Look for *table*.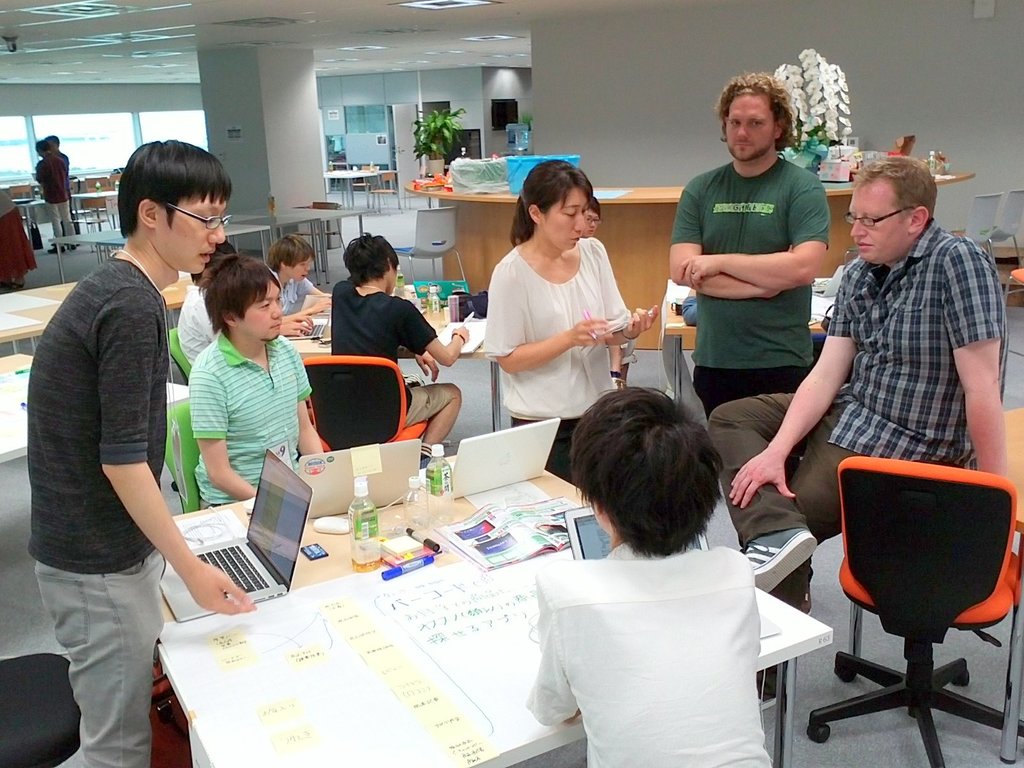
Found: <region>319, 168, 401, 216</region>.
